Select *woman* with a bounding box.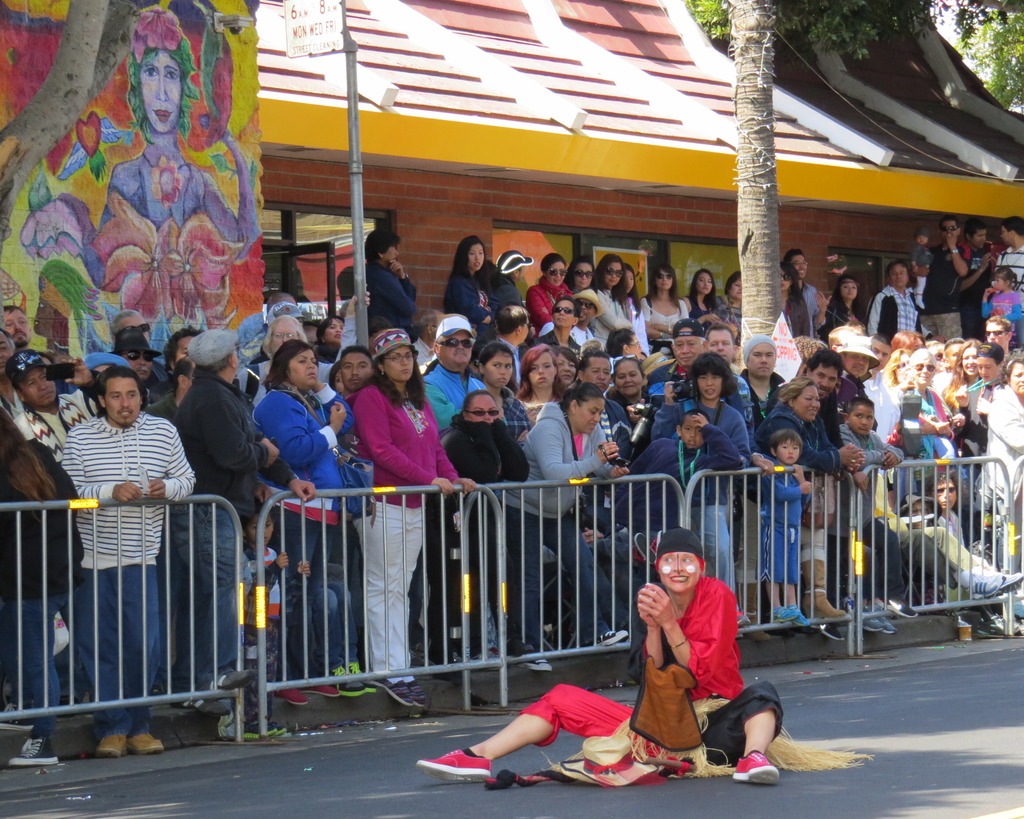
detection(420, 388, 531, 670).
